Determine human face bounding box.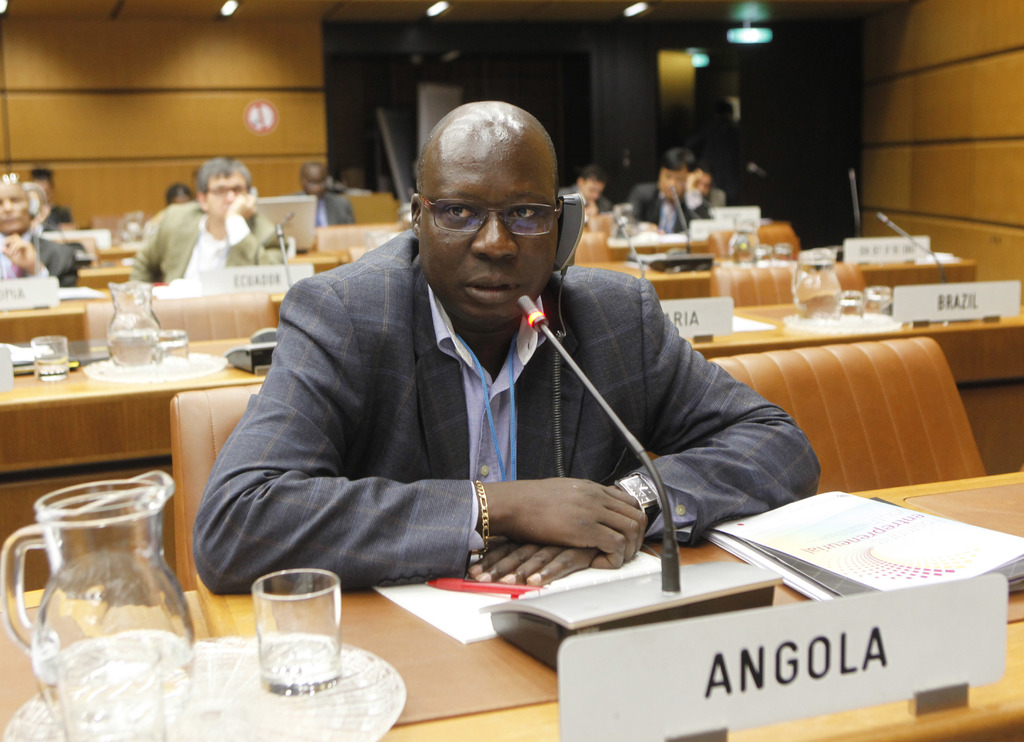
Determined: l=579, t=175, r=604, b=203.
